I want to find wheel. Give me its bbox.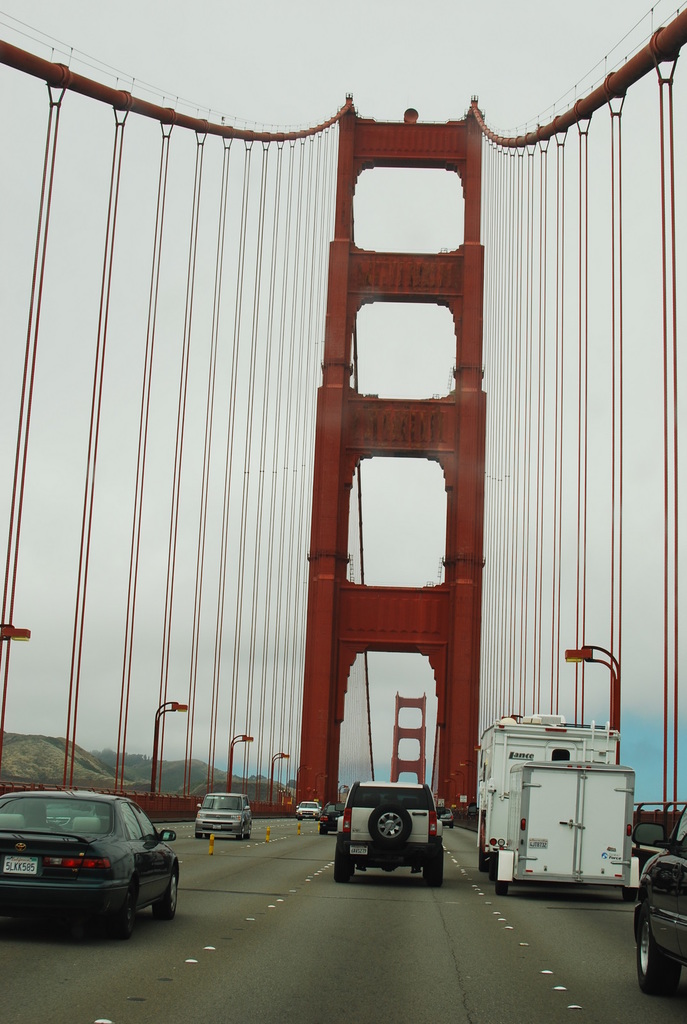
x1=154 y1=872 x2=182 y2=909.
